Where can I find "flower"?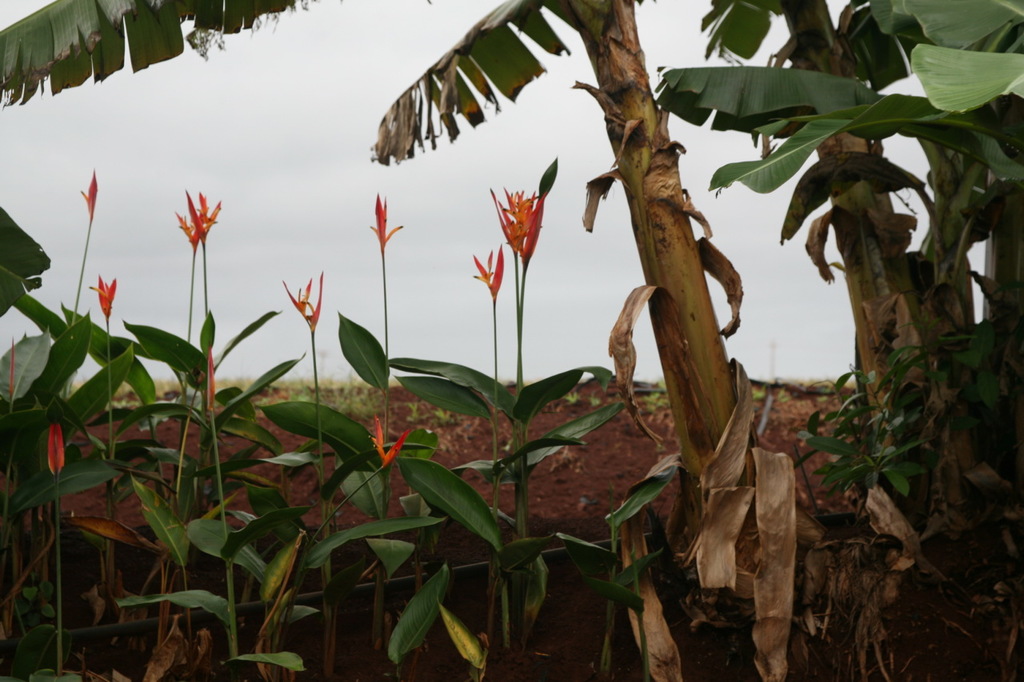
You can find it at [10, 336, 18, 394].
